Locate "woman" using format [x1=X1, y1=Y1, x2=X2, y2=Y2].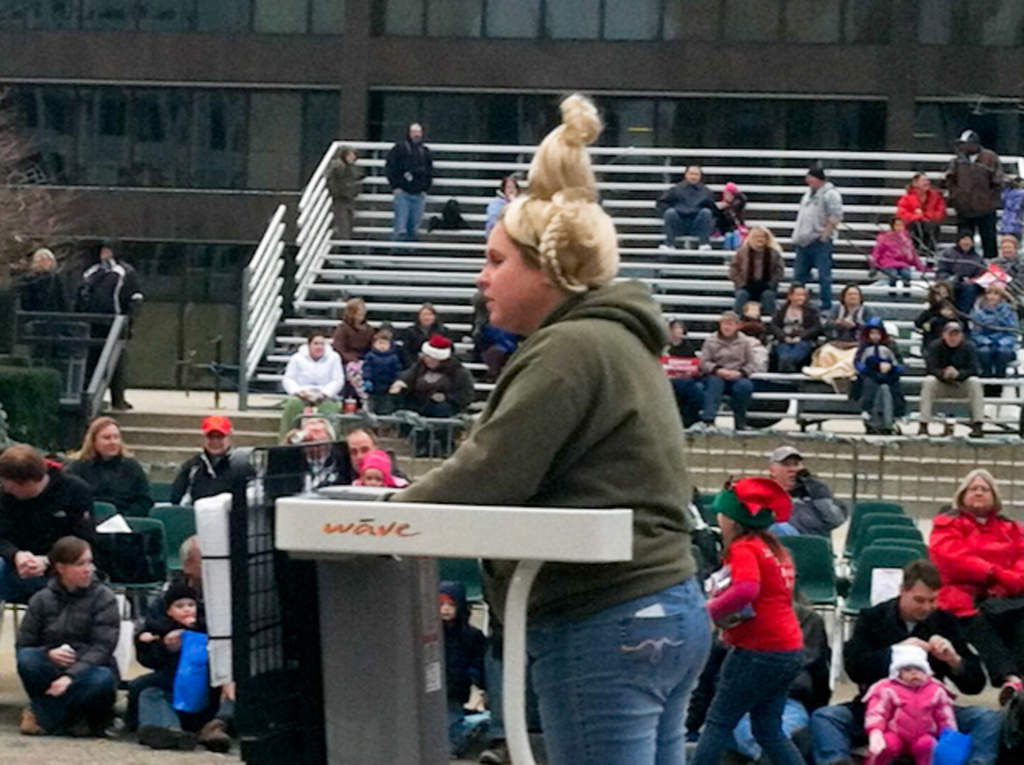
[x1=59, y1=421, x2=166, y2=570].
